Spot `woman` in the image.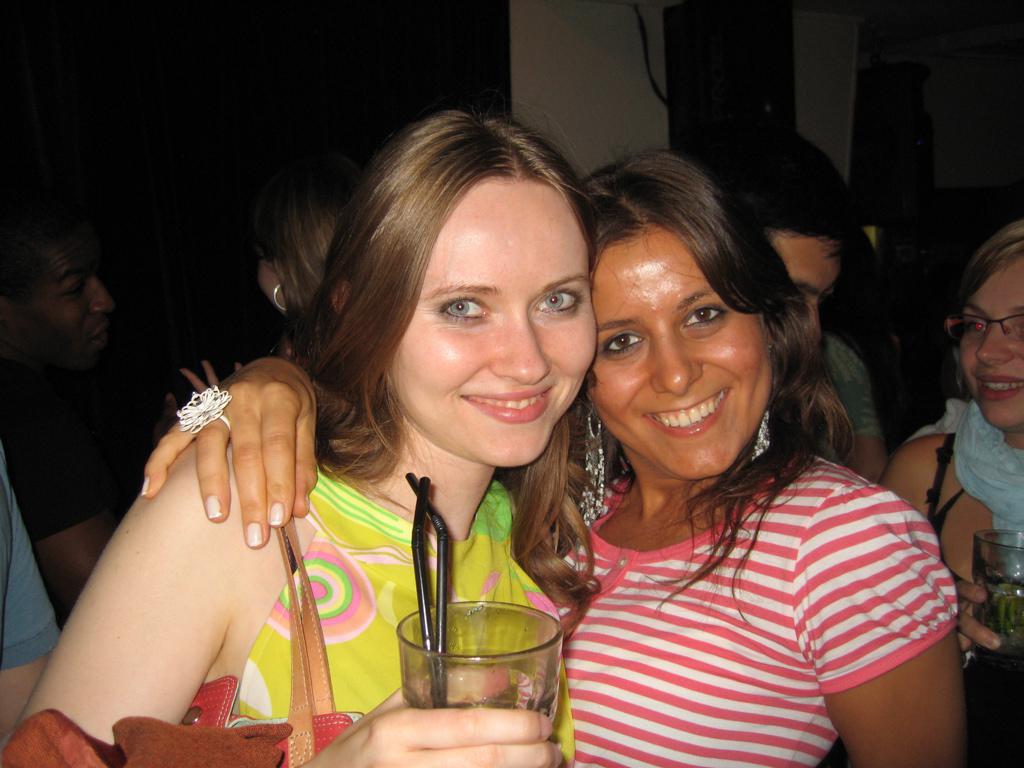
`woman` found at x1=875 y1=221 x2=1023 y2=764.
